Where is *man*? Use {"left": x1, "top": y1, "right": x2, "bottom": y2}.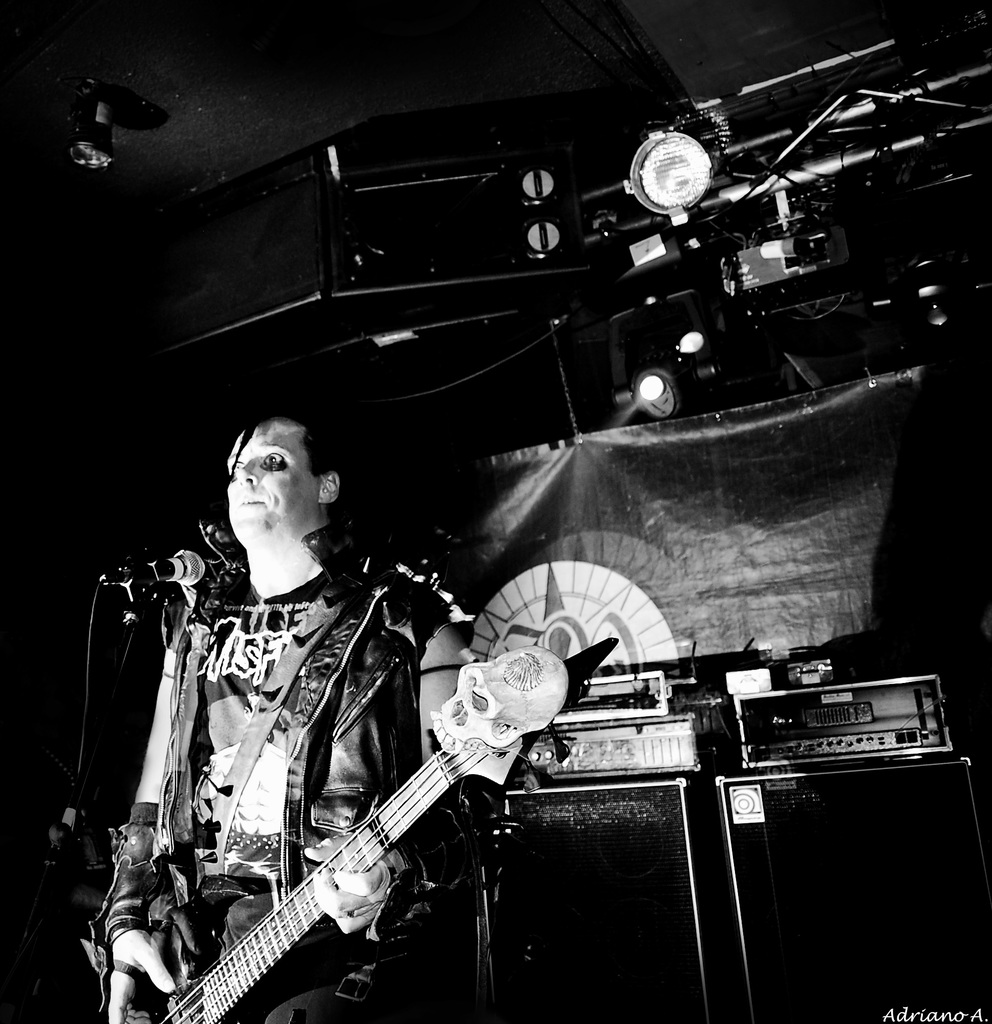
{"left": 45, "top": 408, "right": 486, "bottom": 1022}.
